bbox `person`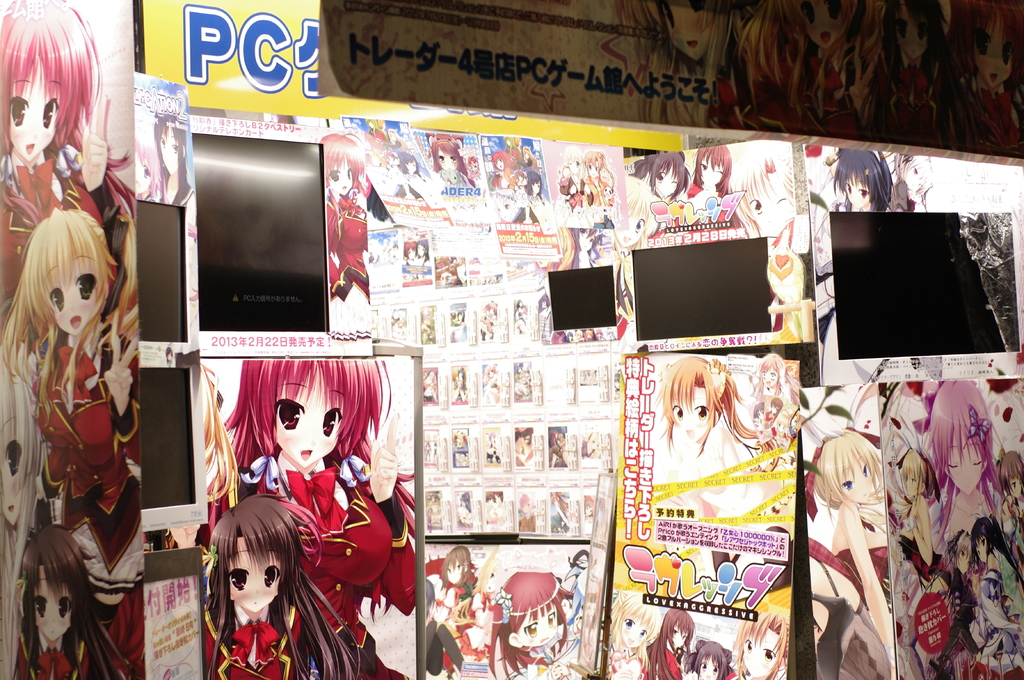
bbox(376, 146, 397, 193)
